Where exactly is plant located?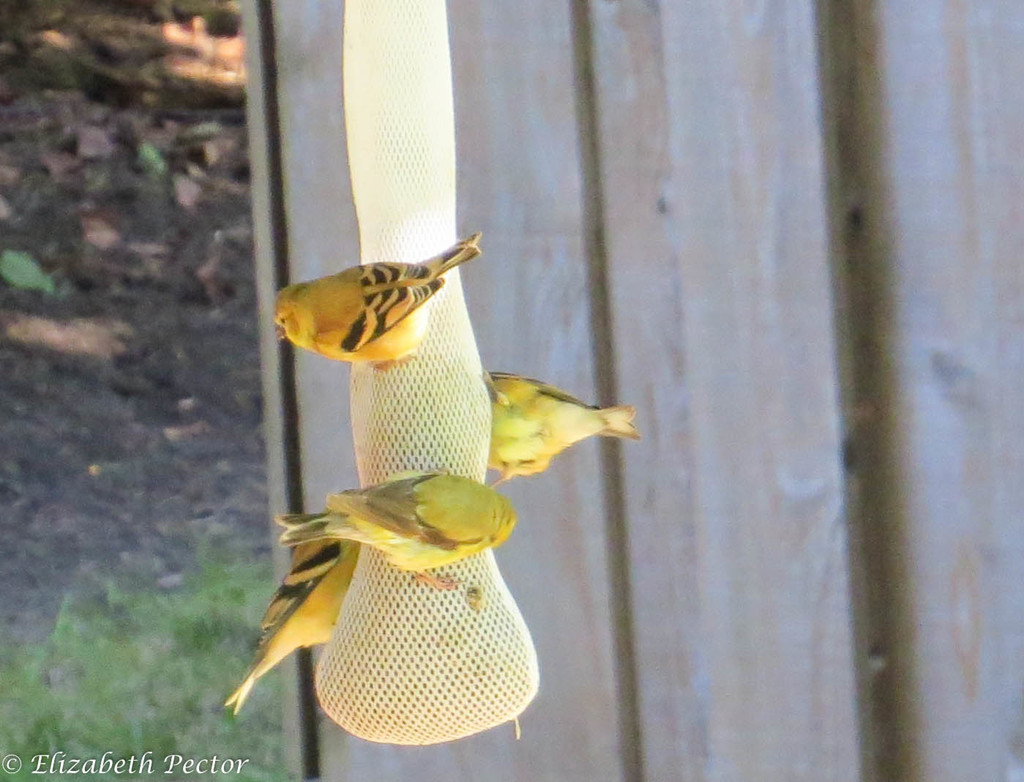
Its bounding box is crop(0, 217, 65, 291).
